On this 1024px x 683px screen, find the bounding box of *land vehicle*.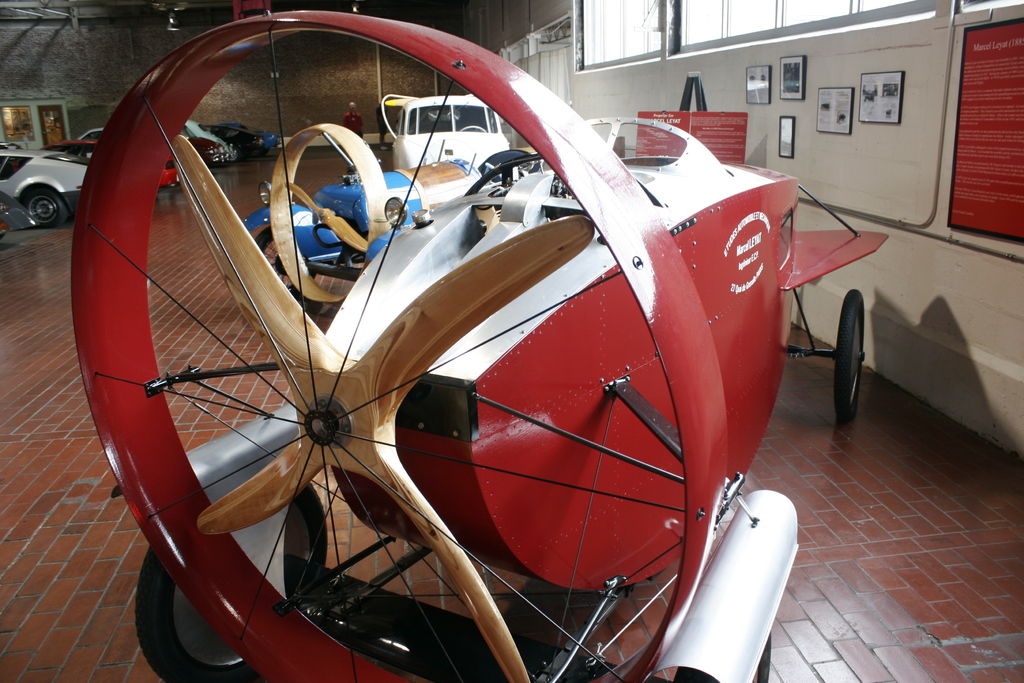
Bounding box: <bbox>0, 0, 903, 669</bbox>.
